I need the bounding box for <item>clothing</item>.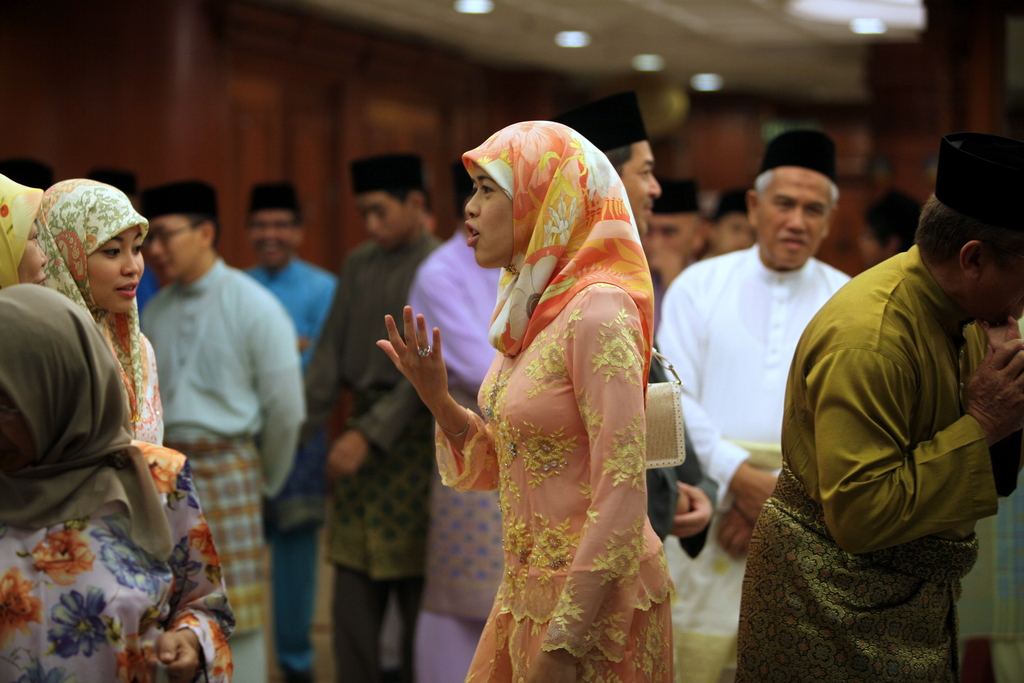
Here it is: (x1=305, y1=222, x2=454, y2=682).
